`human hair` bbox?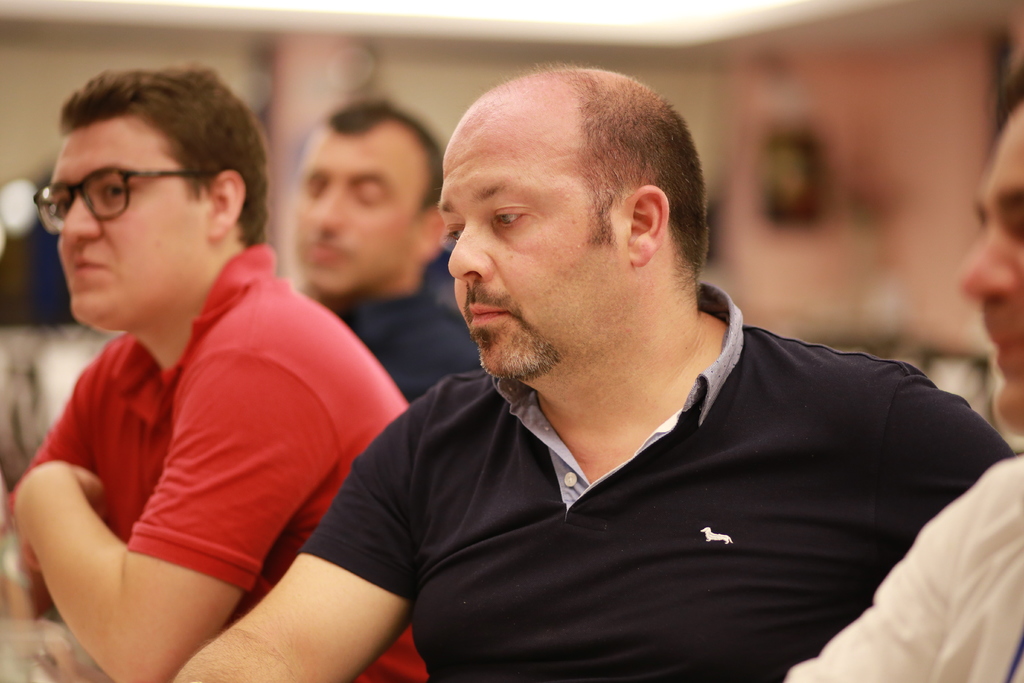
left=325, top=98, right=446, bottom=215
